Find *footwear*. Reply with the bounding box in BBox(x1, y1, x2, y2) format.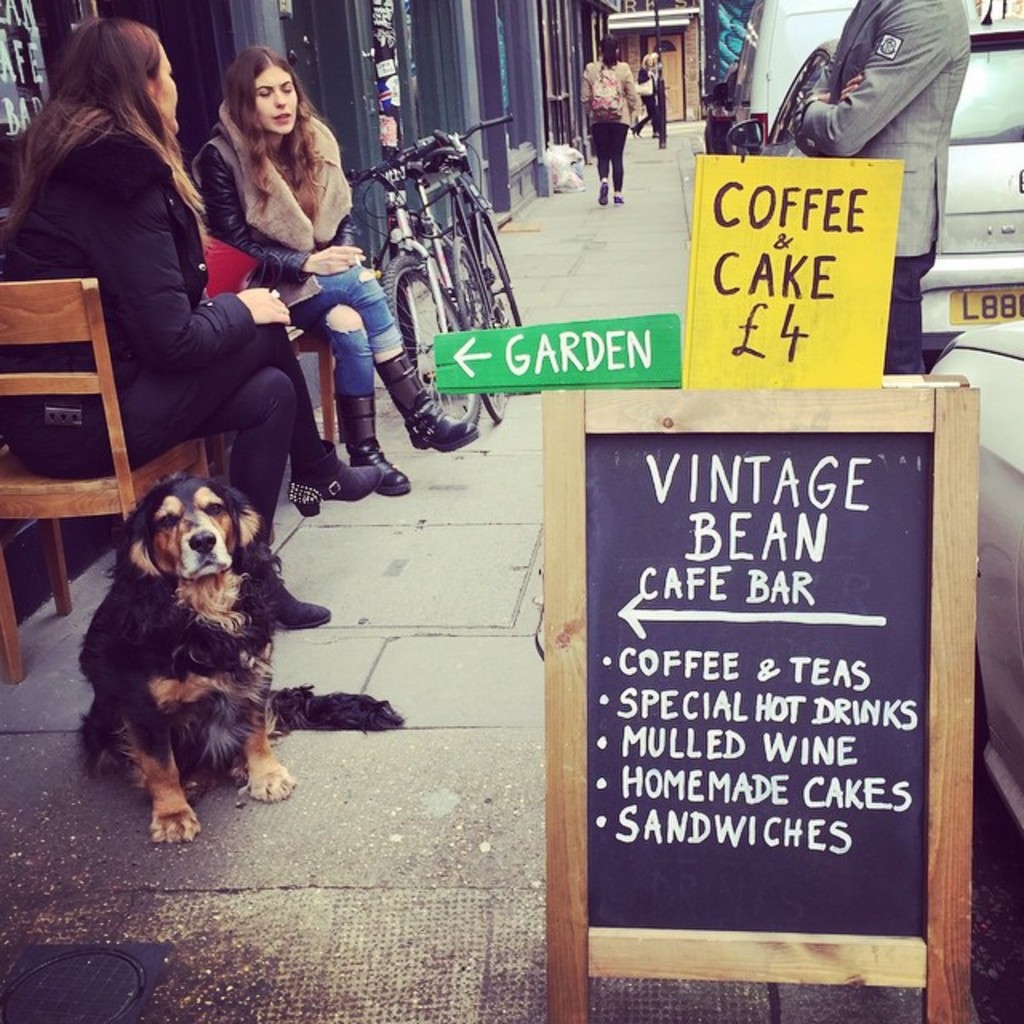
BBox(376, 349, 478, 454).
